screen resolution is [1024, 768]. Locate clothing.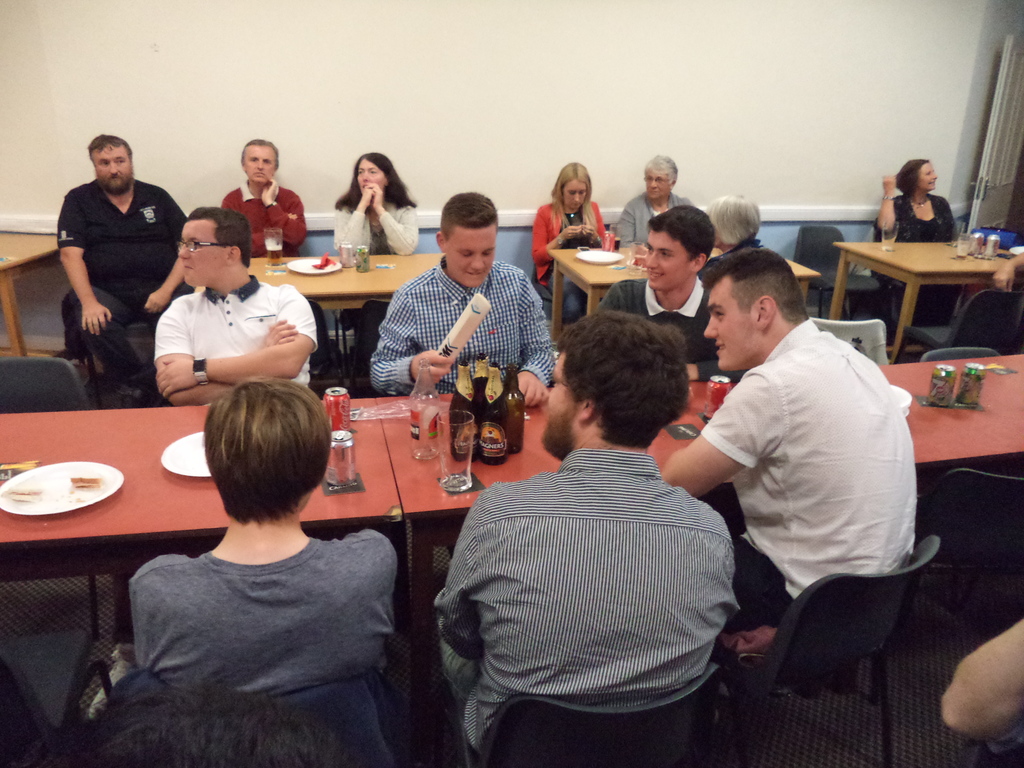
219,182,313,262.
